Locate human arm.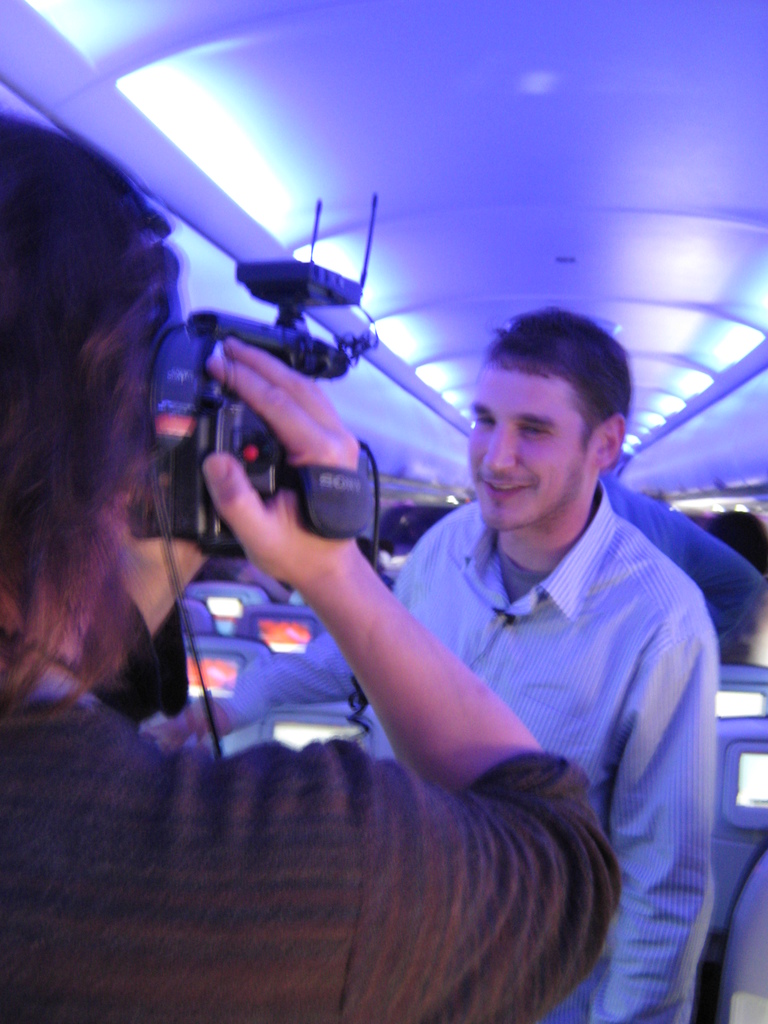
Bounding box: <bbox>163, 360, 516, 789</bbox>.
